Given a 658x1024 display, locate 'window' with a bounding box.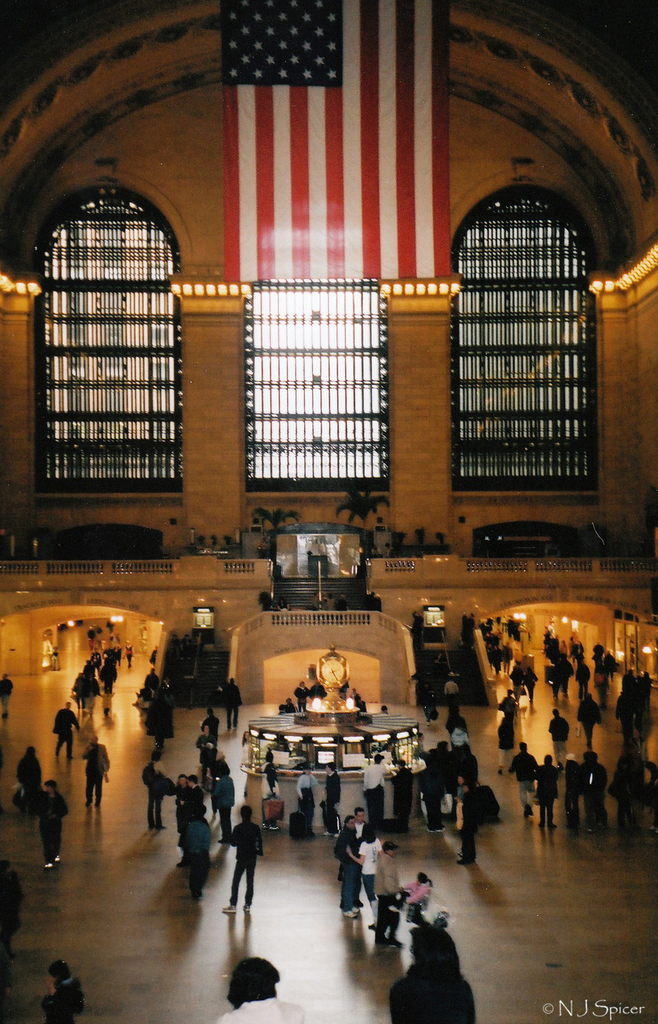
Located: box(40, 169, 193, 516).
